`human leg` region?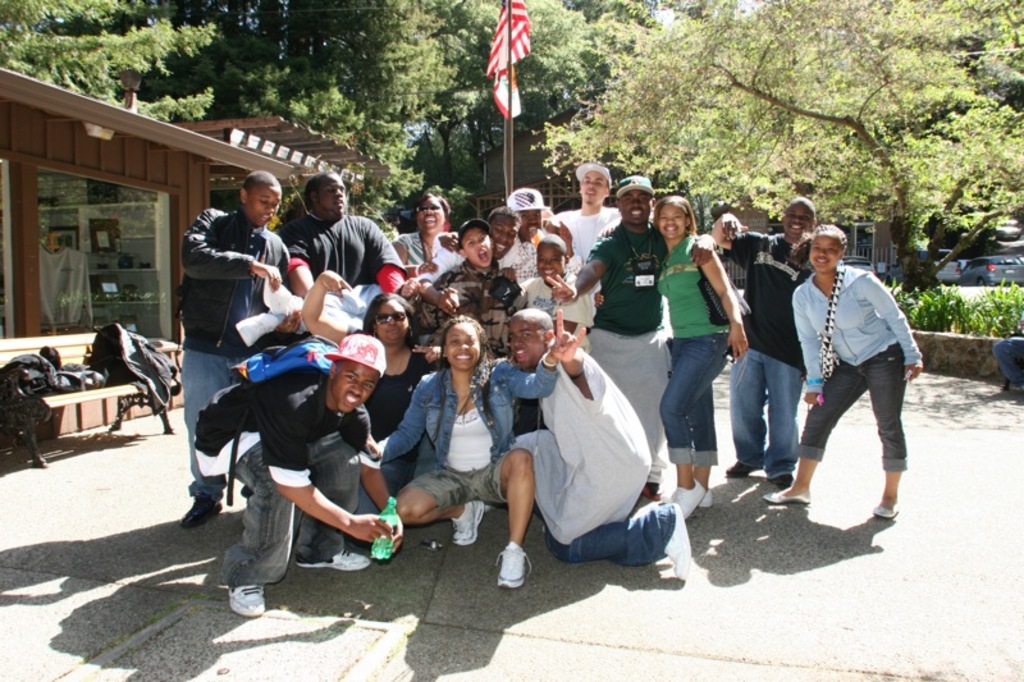
<bbox>767, 354, 812, 496</bbox>
